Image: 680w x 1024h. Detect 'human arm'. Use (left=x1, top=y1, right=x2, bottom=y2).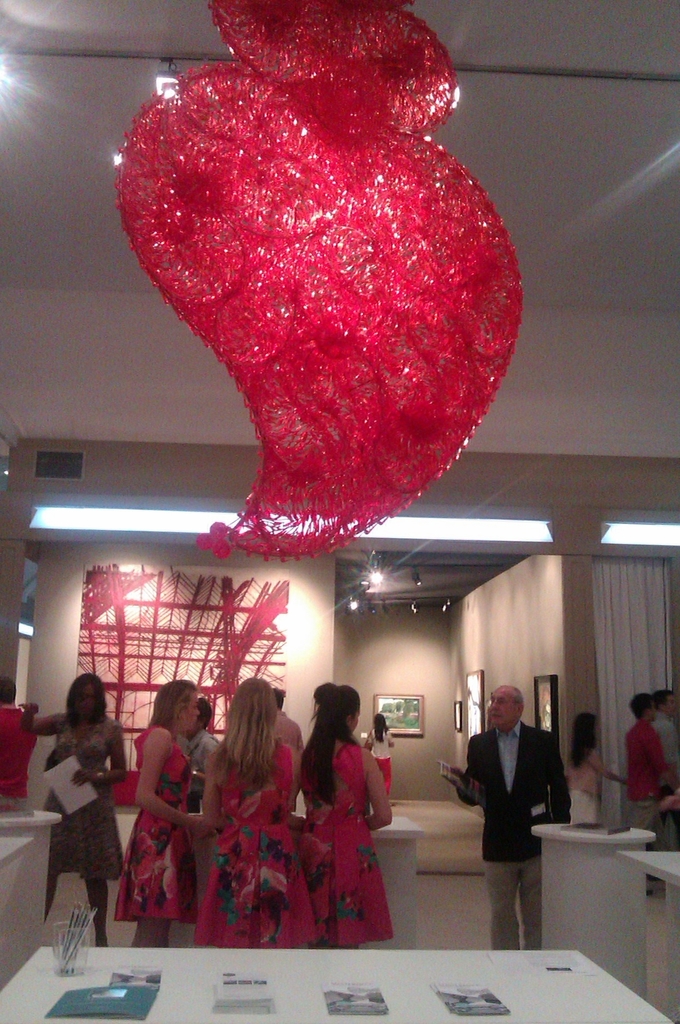
(left=70, top=723, right=128, bottom=786).
